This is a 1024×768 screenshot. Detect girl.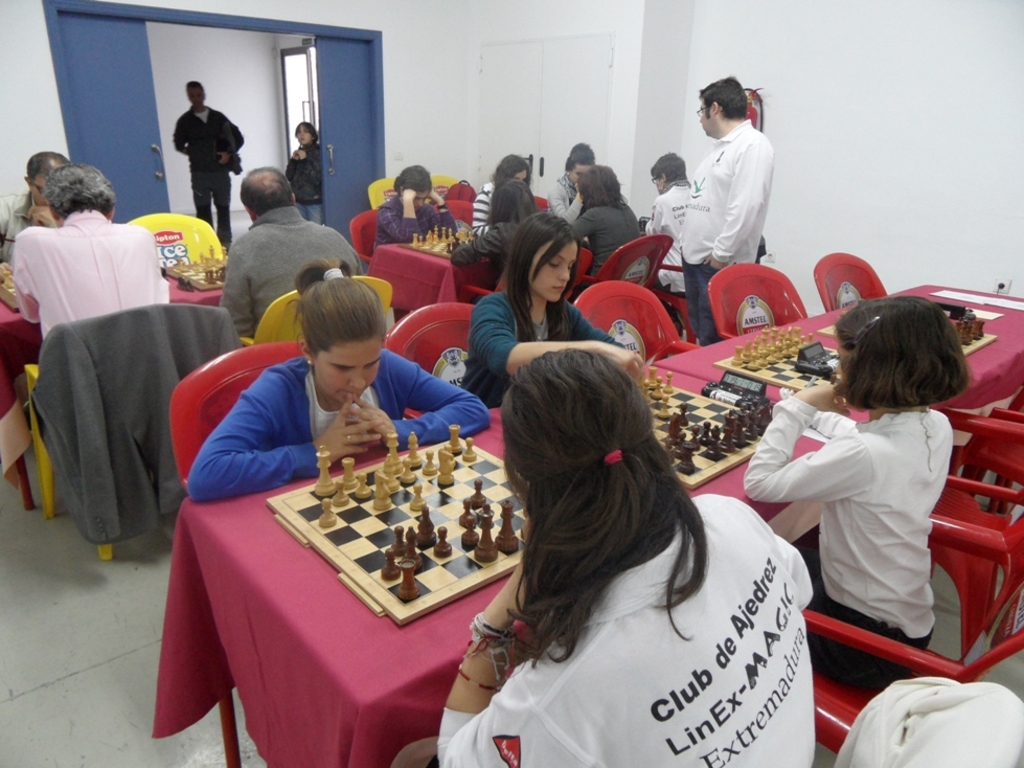
region(373, 160, 455, 245).
